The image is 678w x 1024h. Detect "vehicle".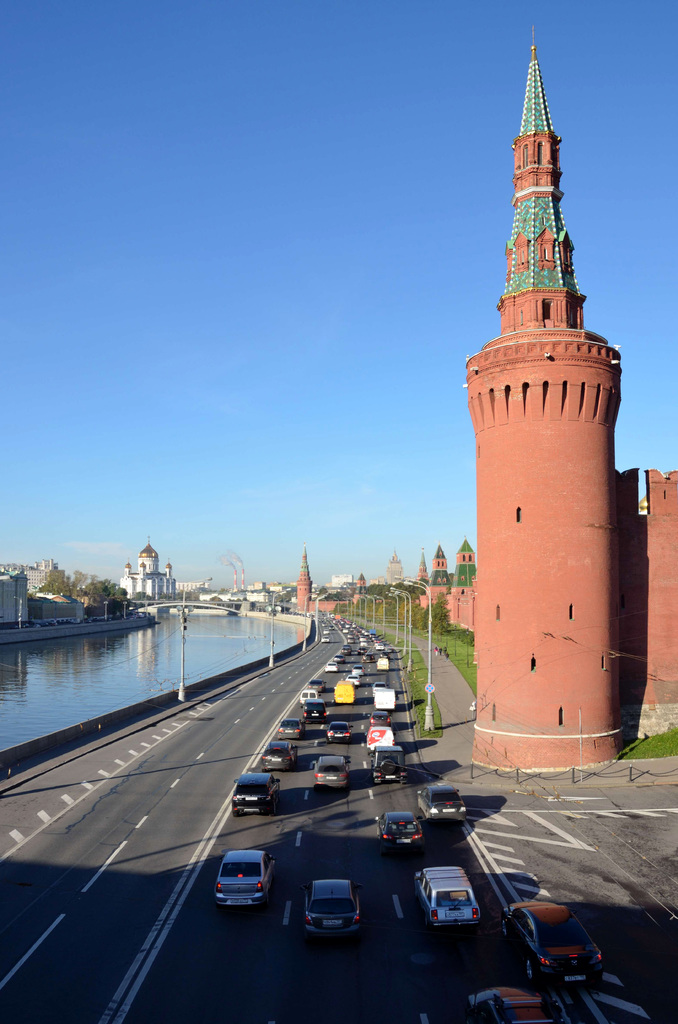
Detection: bbox(311, 753, 353, 788).
